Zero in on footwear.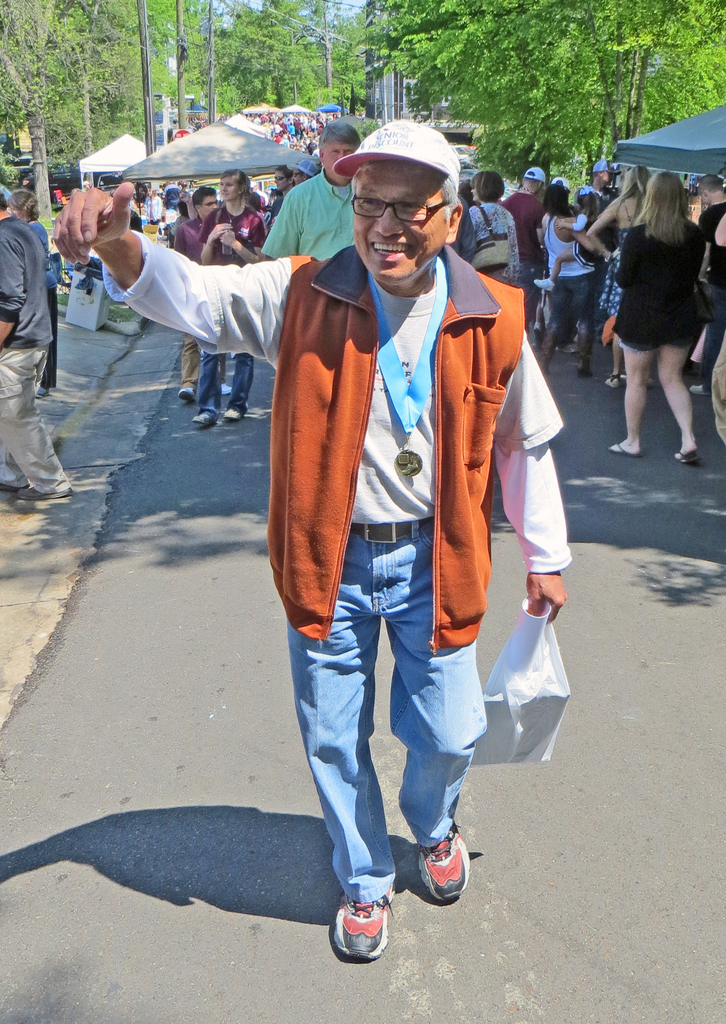
Zeroed in: left=179, top=384, right=197, bottom=403.
